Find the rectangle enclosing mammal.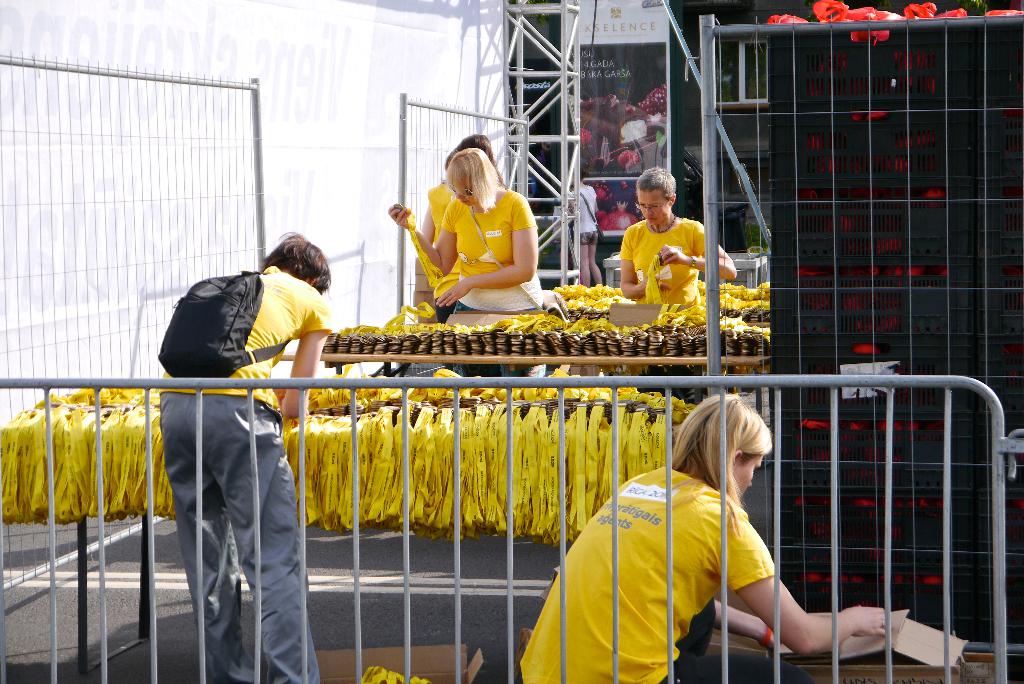
x1=619 y1=164 x2=739 y2=305.
